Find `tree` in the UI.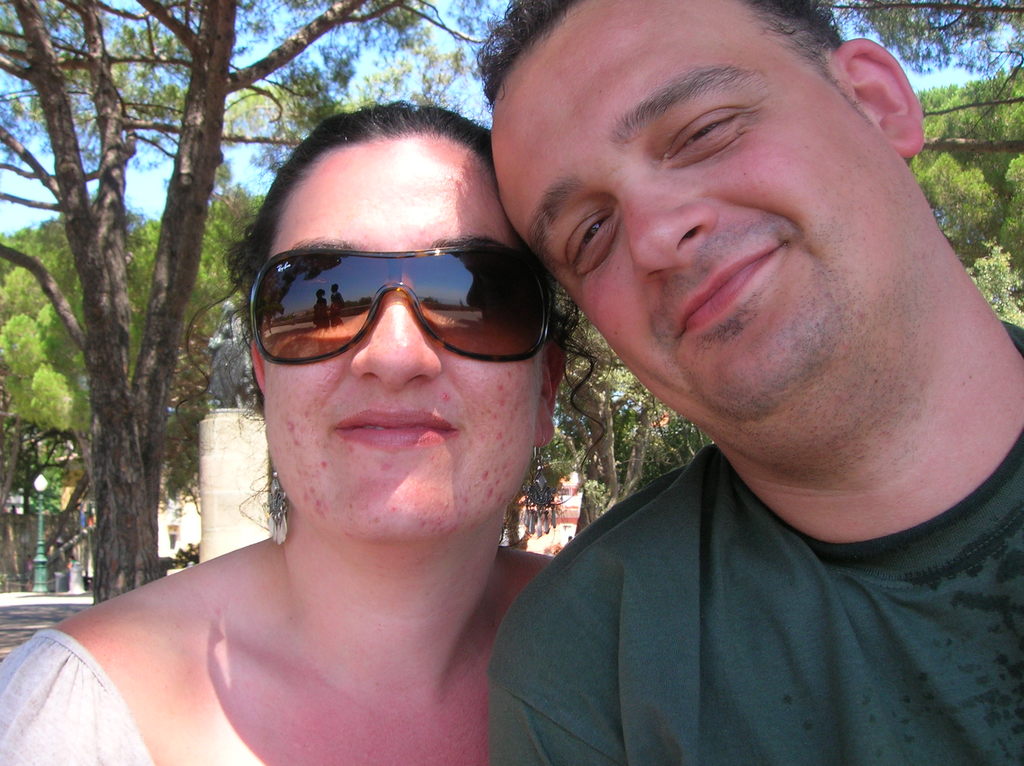
UI element at 0,184,254,590.
